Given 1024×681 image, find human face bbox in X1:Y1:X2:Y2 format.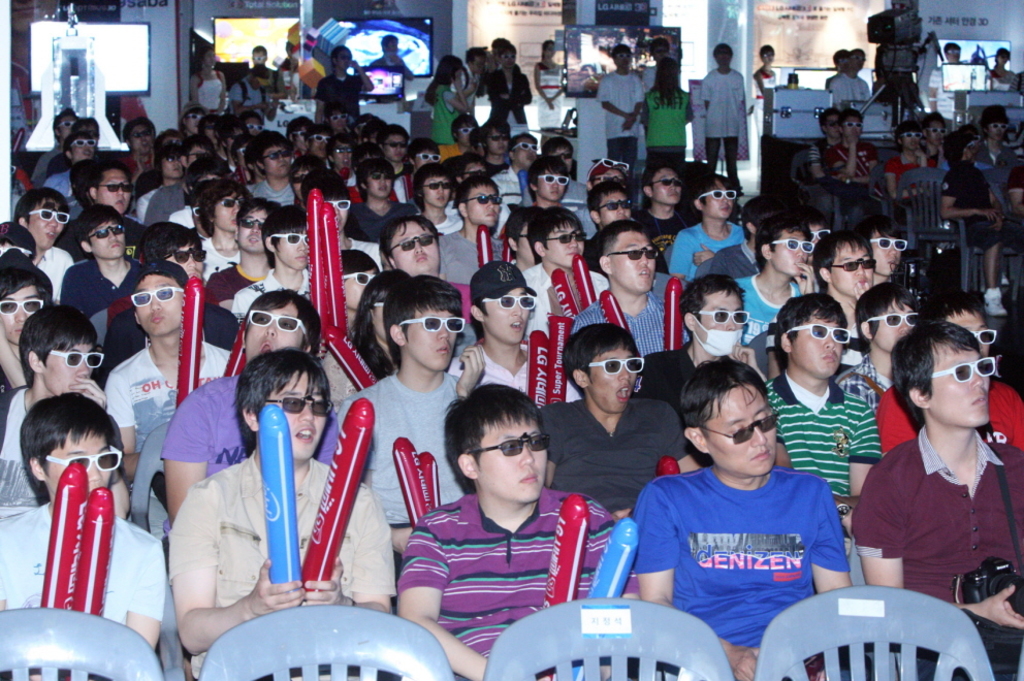
792:309:842:379.
